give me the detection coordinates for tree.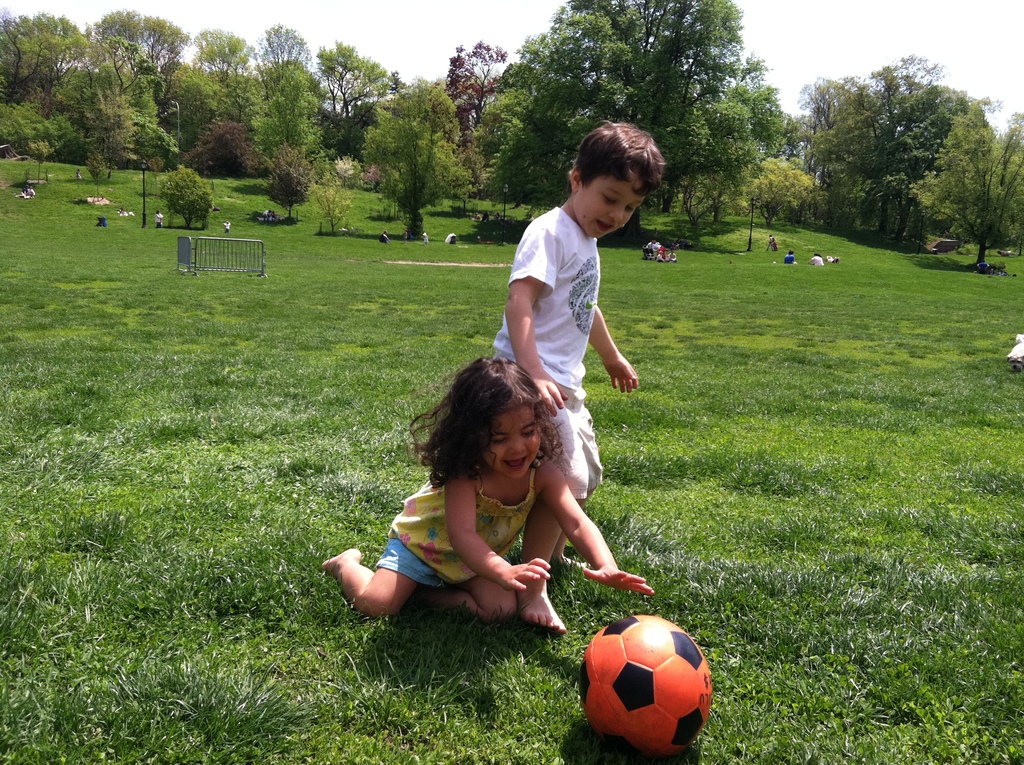
BBox(84, 150, 106, 190).
